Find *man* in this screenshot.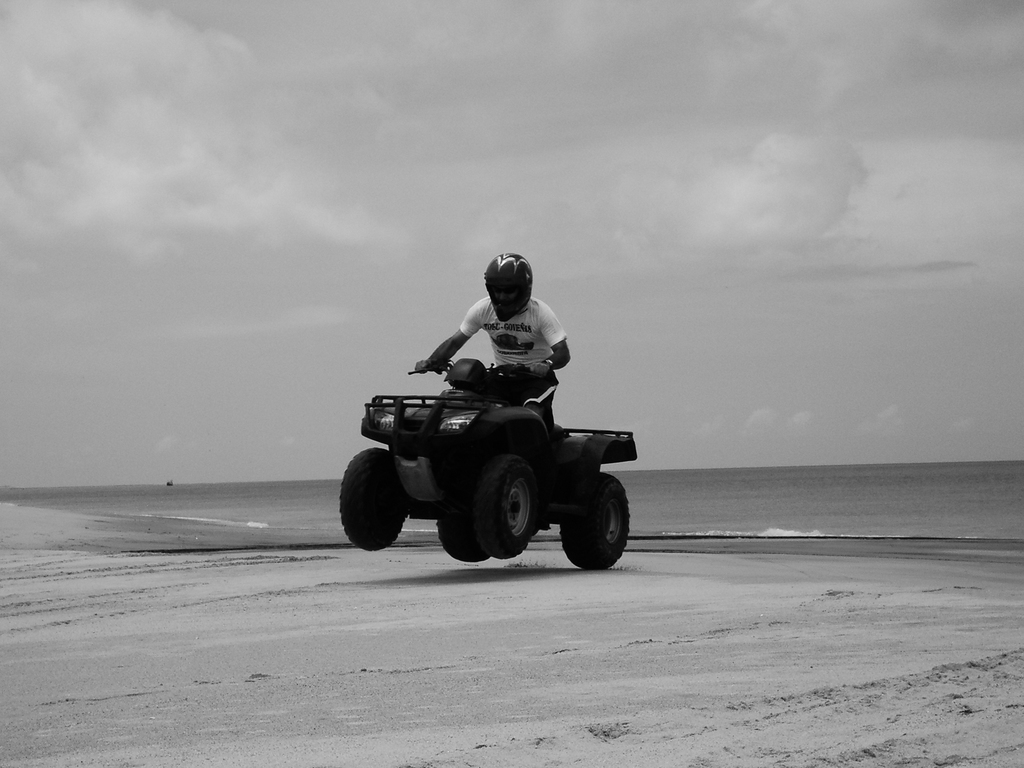
The bounding box for *man* is select_region(425, 259, 589, 416).
